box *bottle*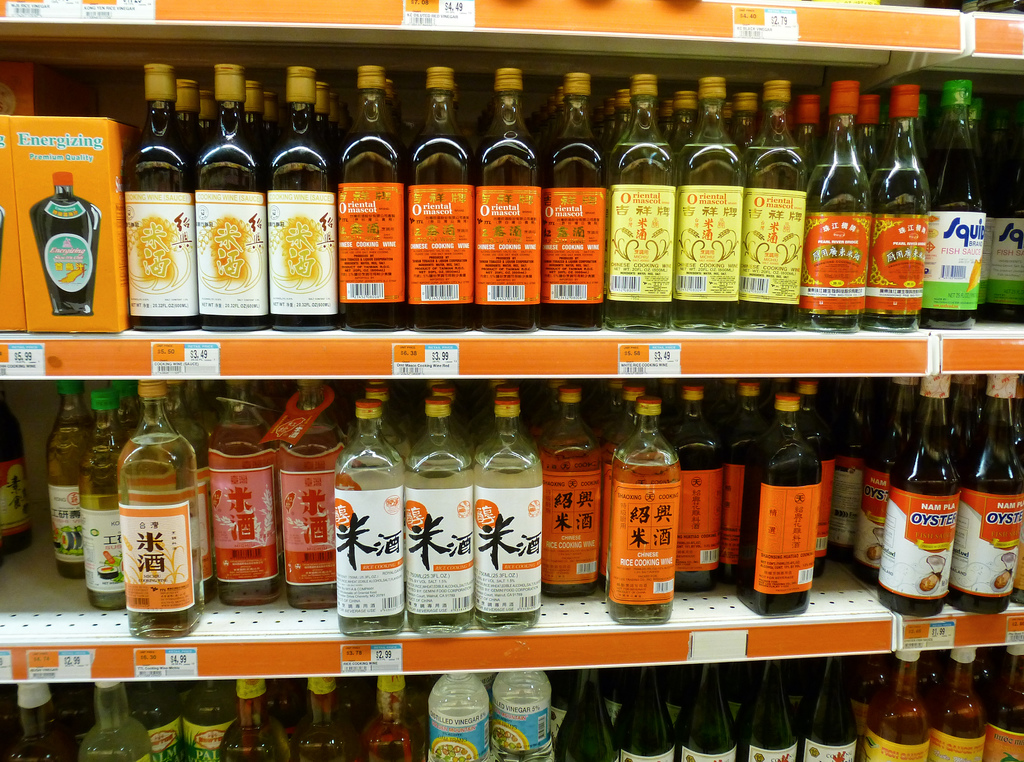
Rect(994, 145, 1023, 325)
